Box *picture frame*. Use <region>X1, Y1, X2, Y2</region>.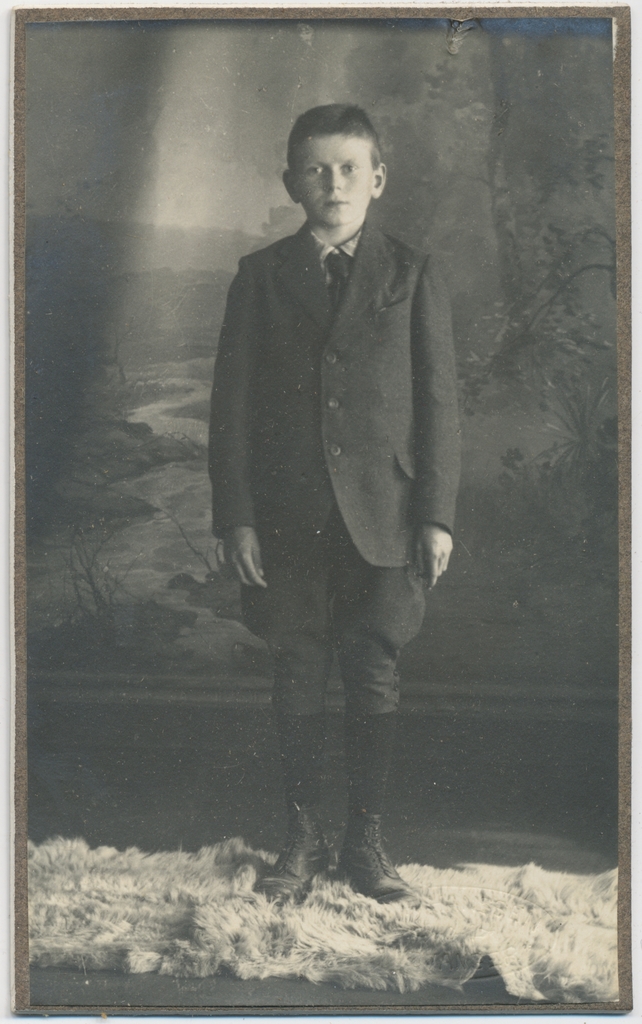
<region>14, 4, 635, 1014</region>.
